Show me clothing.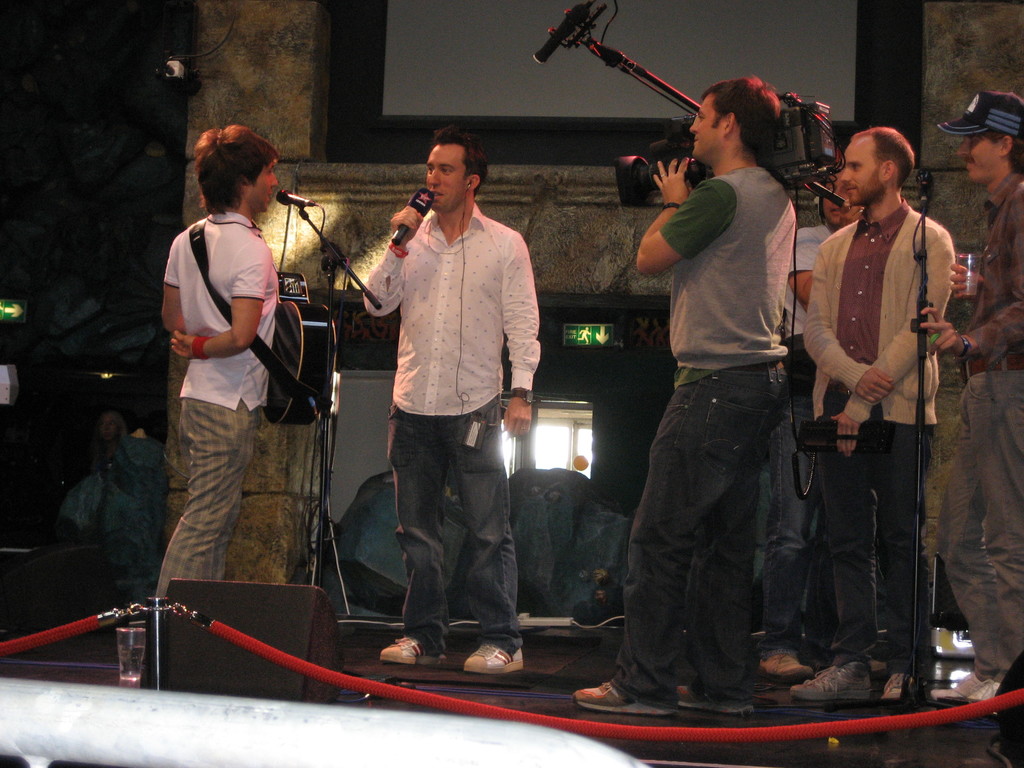
clothing is here: 759, 221, 844, 660.
